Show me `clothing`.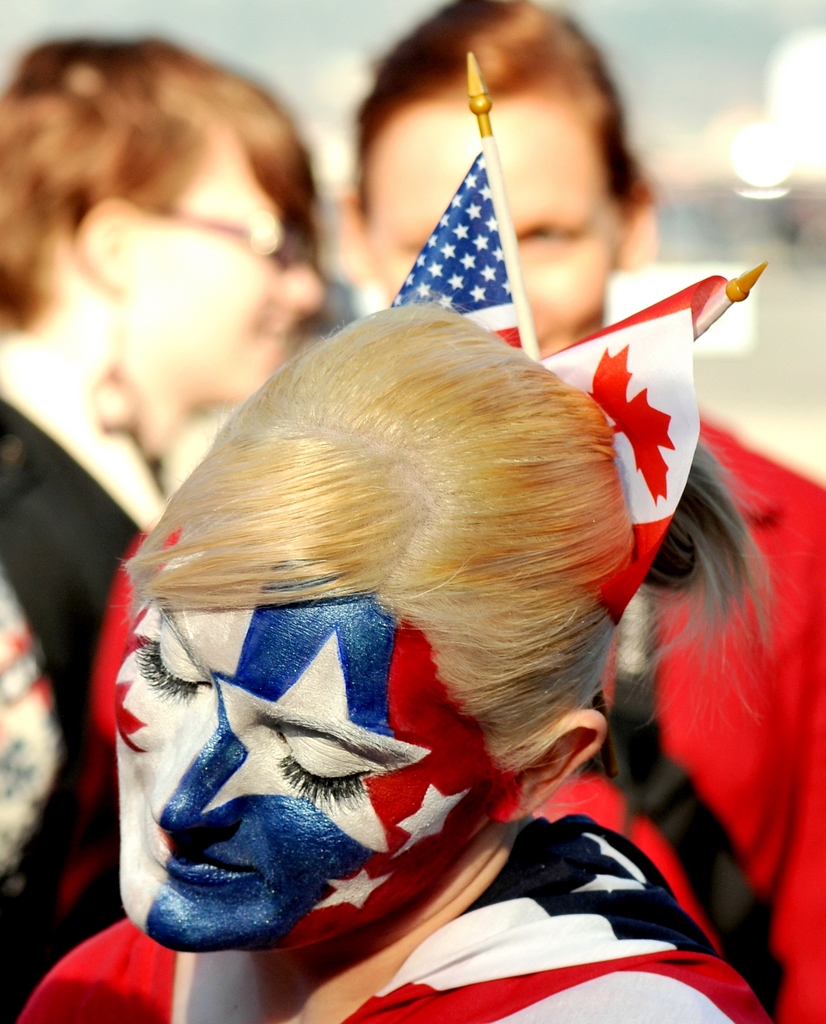
`clothing` is here: crop(0, 340, 165, 1023).
